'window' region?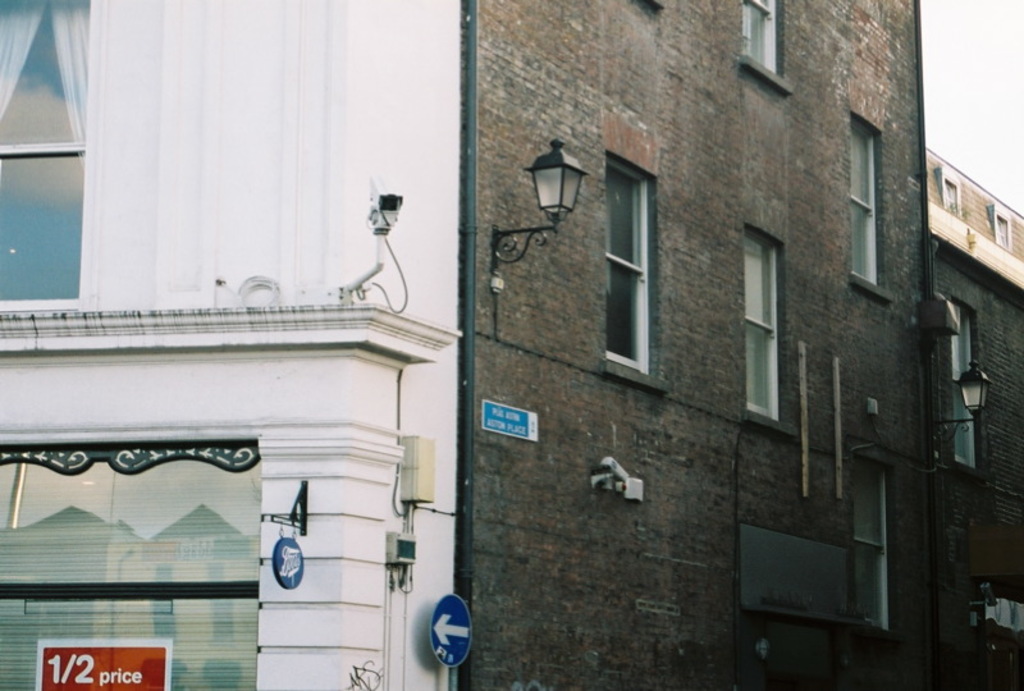
rect(0, 0, 87, 306)
